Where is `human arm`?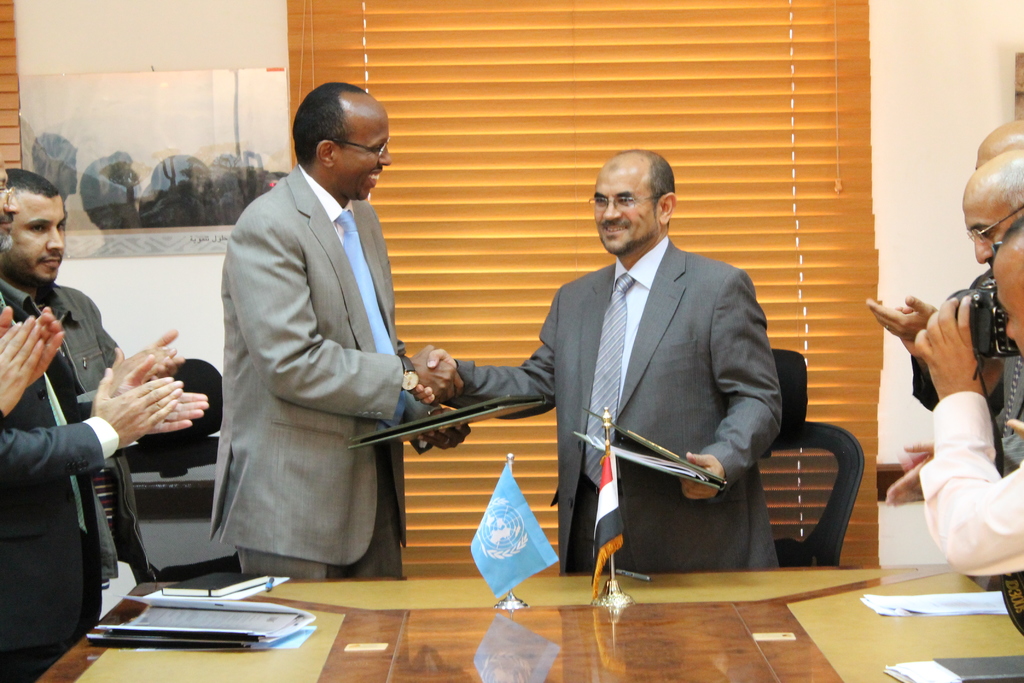
879, 427, 1003, 513.
